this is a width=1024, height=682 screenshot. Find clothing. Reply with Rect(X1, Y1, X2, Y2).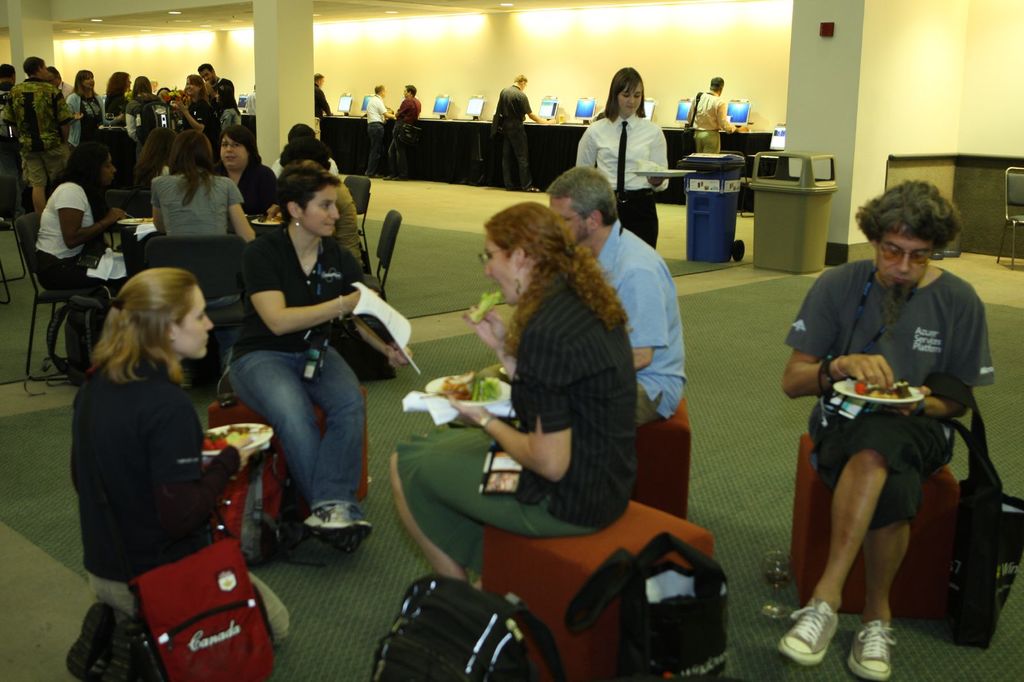
Rect(28, 176, 120, 368).
